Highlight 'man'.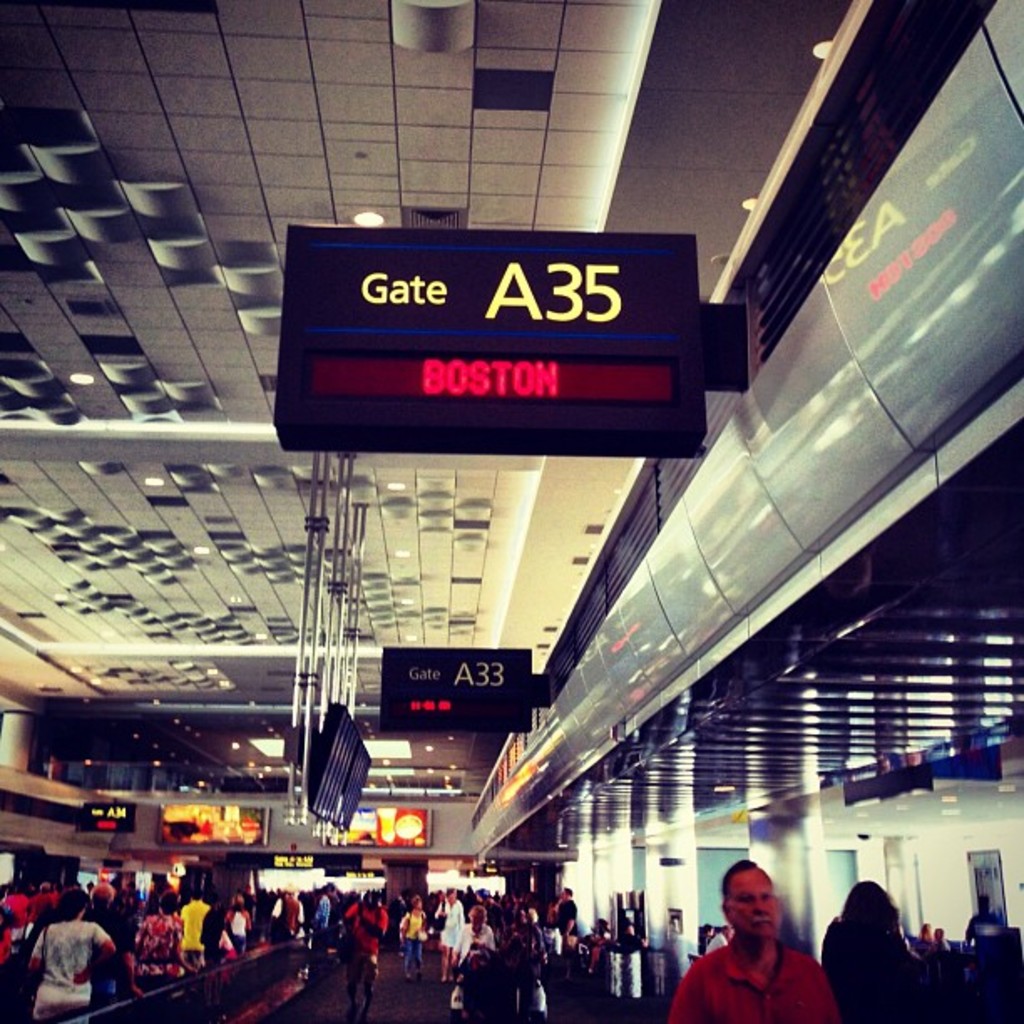
Highlighted region: bbox(704, 883, 820, 1023).
